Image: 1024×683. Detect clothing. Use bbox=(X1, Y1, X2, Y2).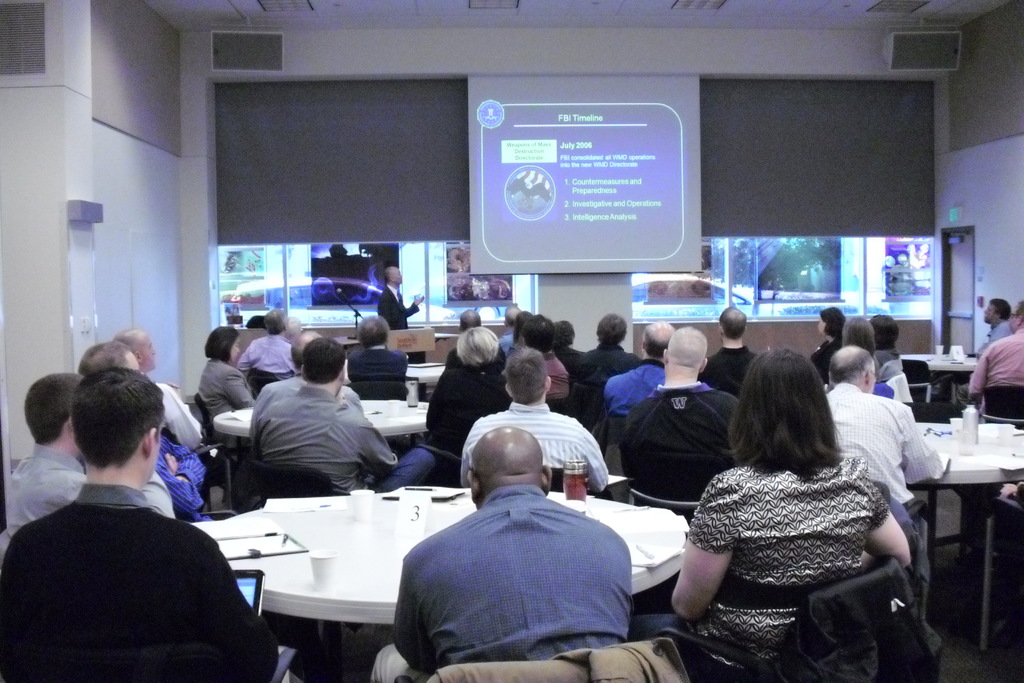
bbox=(203, 360, 255, 436).
